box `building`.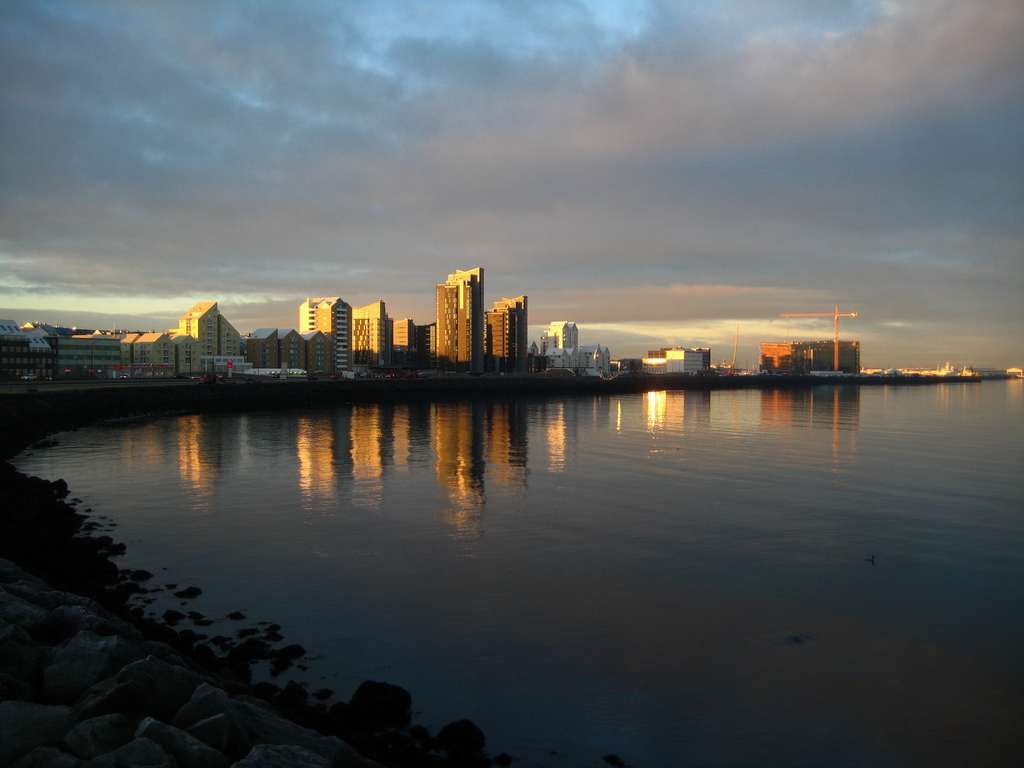
[636,352,714,375].
